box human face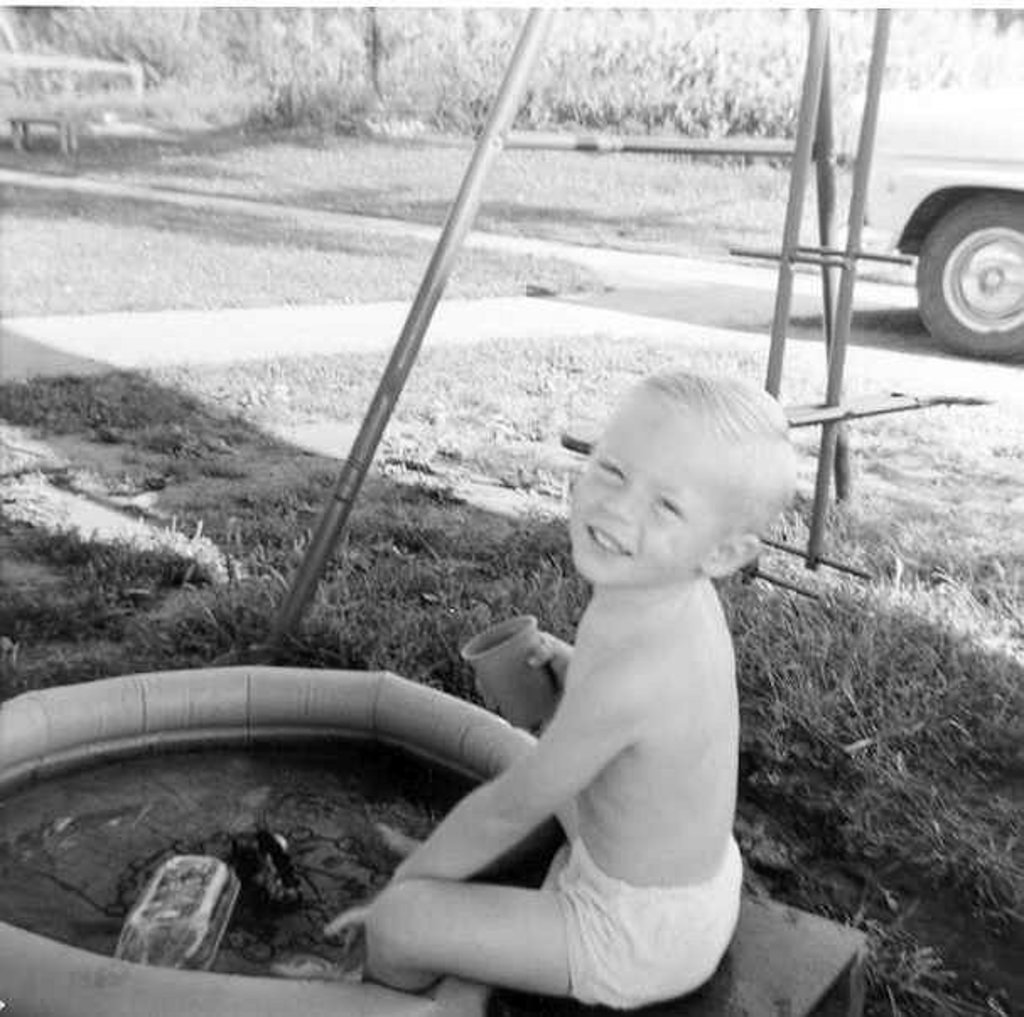
box=[569, 396, 715, 585]
